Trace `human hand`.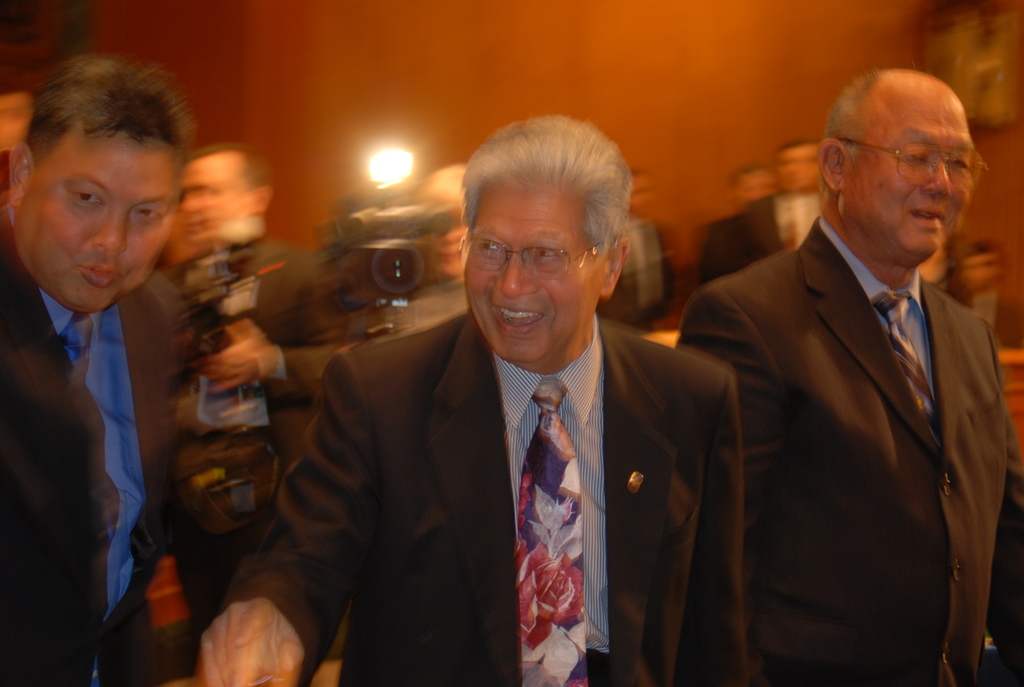
Traced to (200, 597, 306, 686).
